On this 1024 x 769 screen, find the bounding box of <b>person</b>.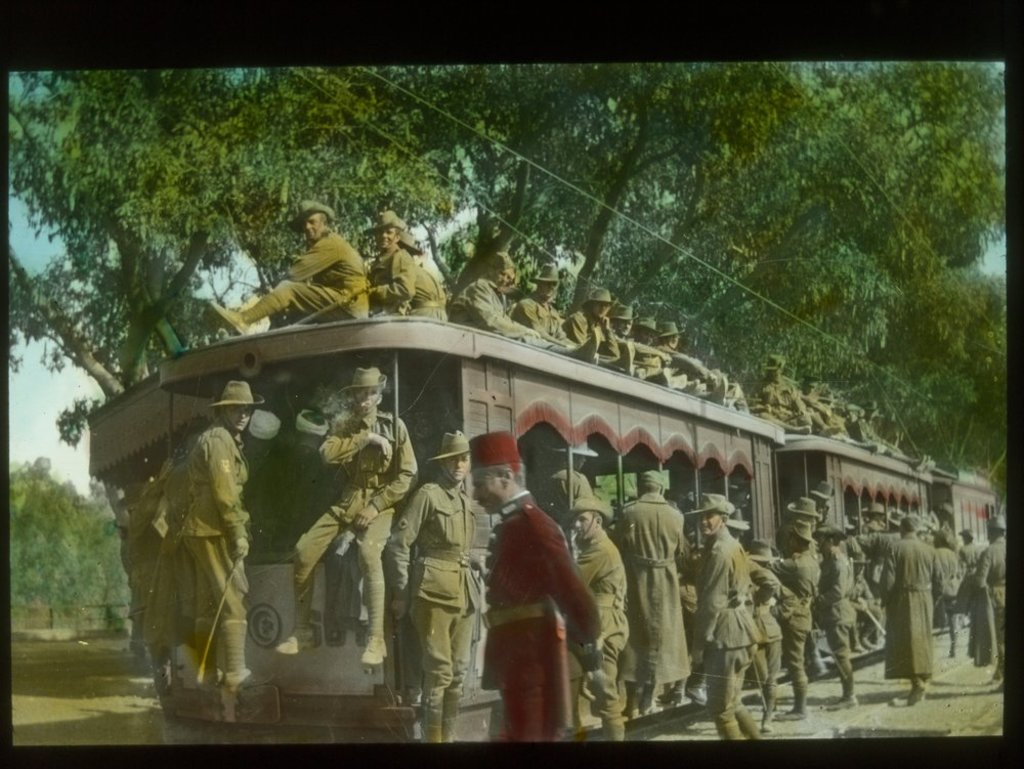
Bounding box: <region>815, 519, 862, 707</region>.
